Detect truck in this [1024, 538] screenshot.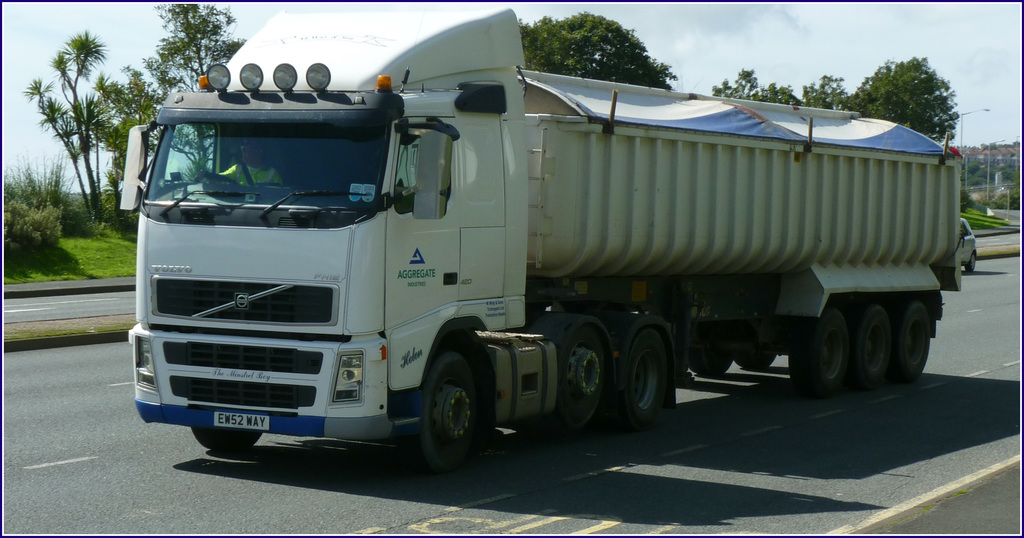
Detection: 115/4/968/480.
